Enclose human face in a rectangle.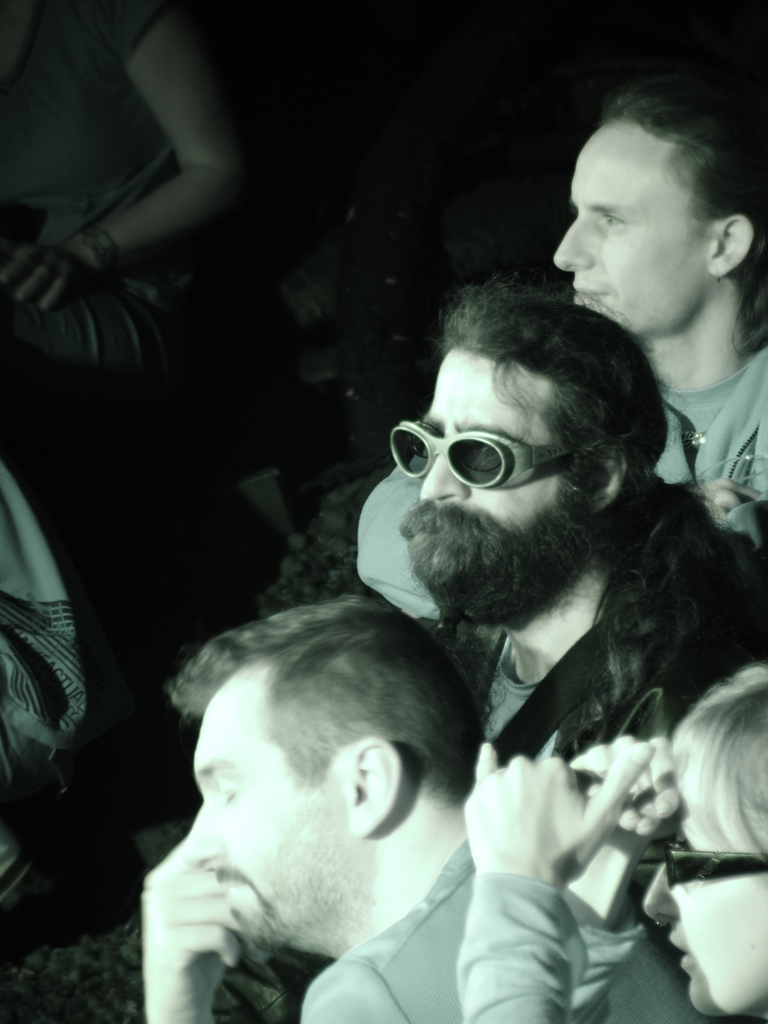
[634,729,767,1023].
